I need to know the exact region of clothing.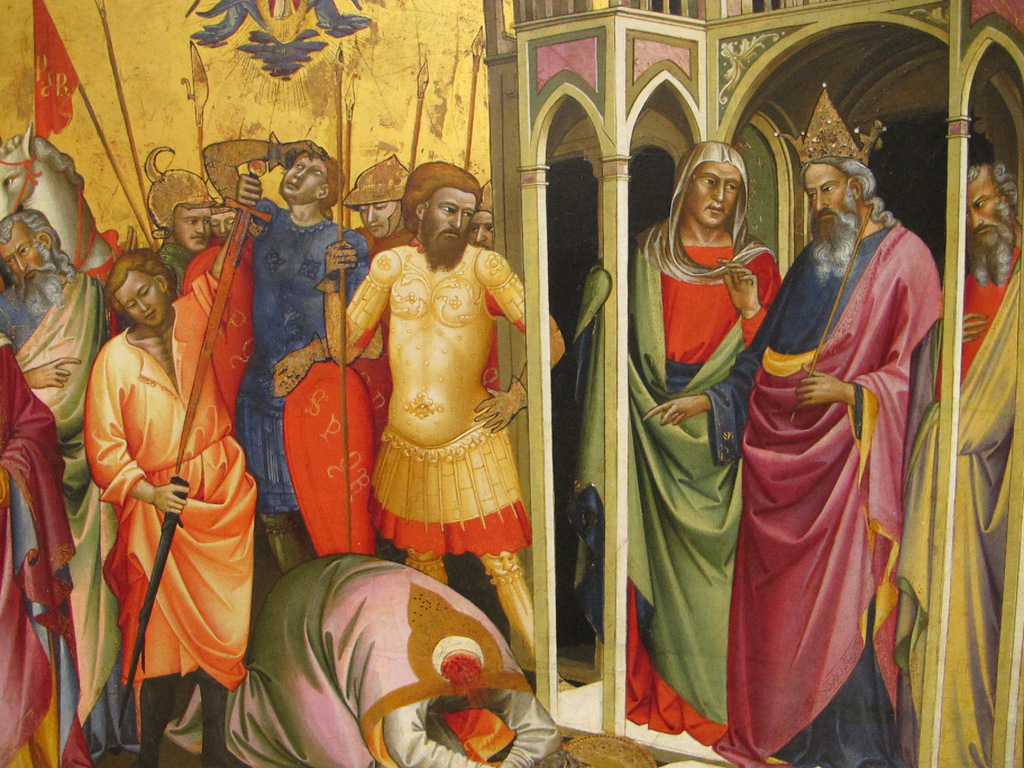
Region: (x1=896, y1=236, x2=1023, y2=767).
